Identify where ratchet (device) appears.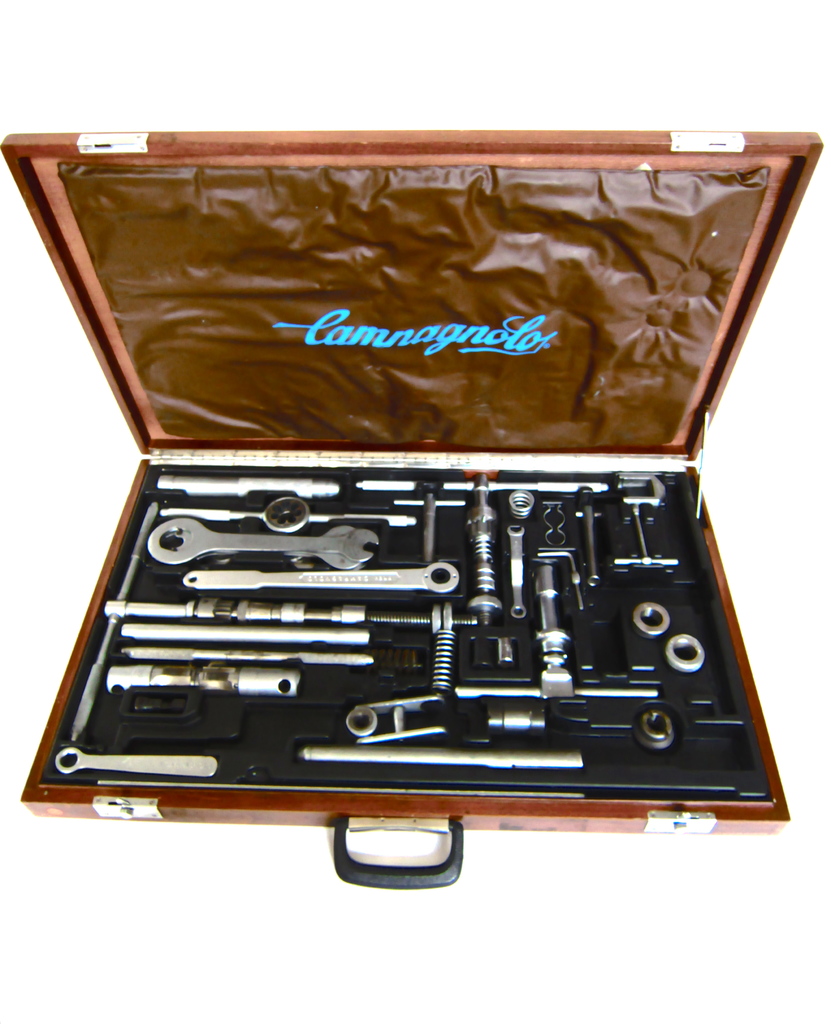
Appears at bbox=[104, 663, 300, 698].
